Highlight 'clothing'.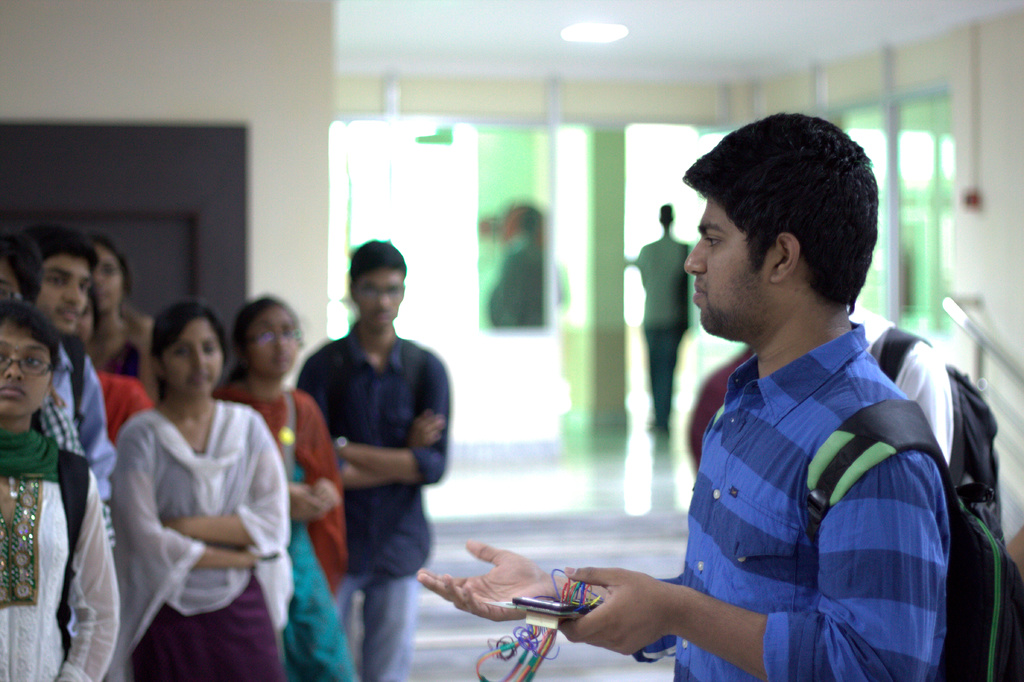
Highlighted region: BBox(635, 318, 945, 681).
